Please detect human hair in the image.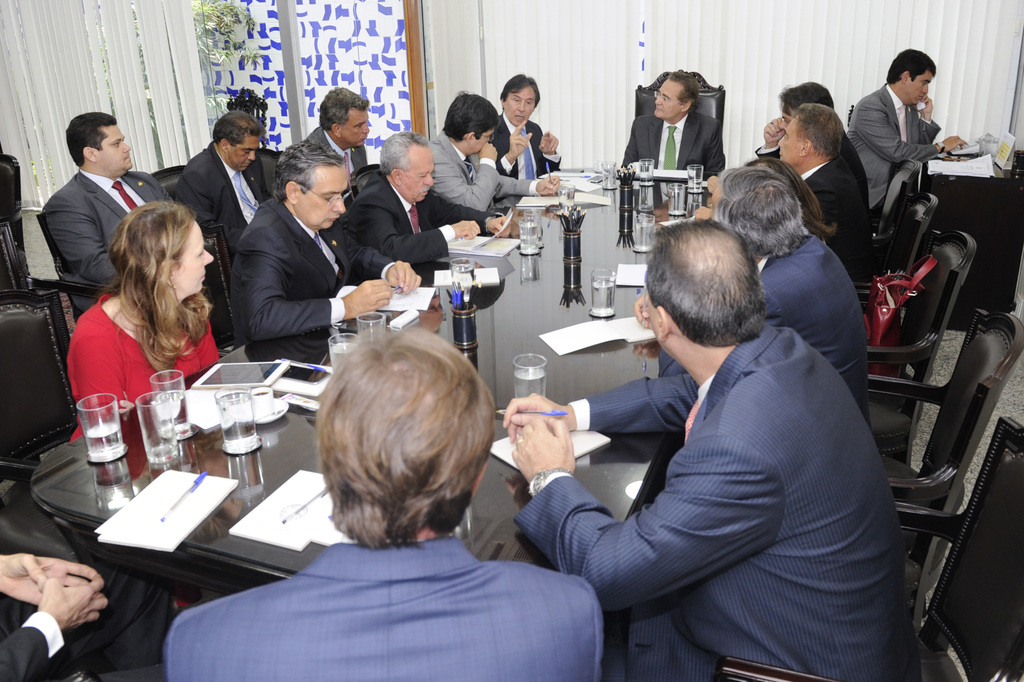
bbox=(319, 86, 369, 131).
